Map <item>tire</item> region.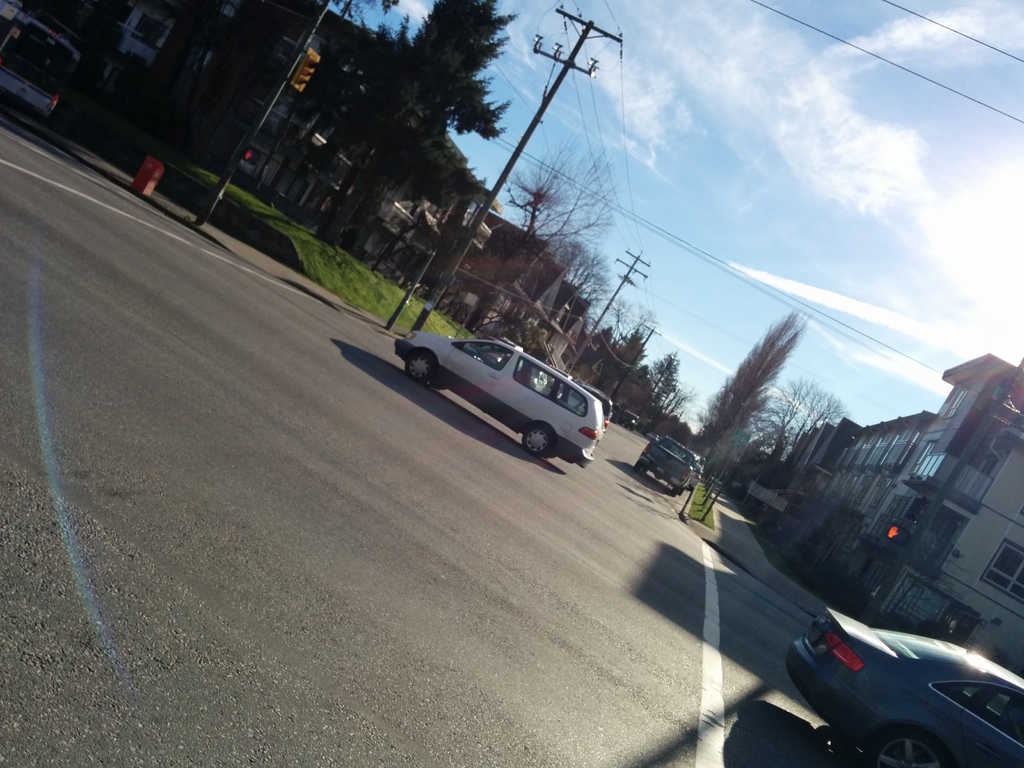
Mapped to [858,732,949,767].
